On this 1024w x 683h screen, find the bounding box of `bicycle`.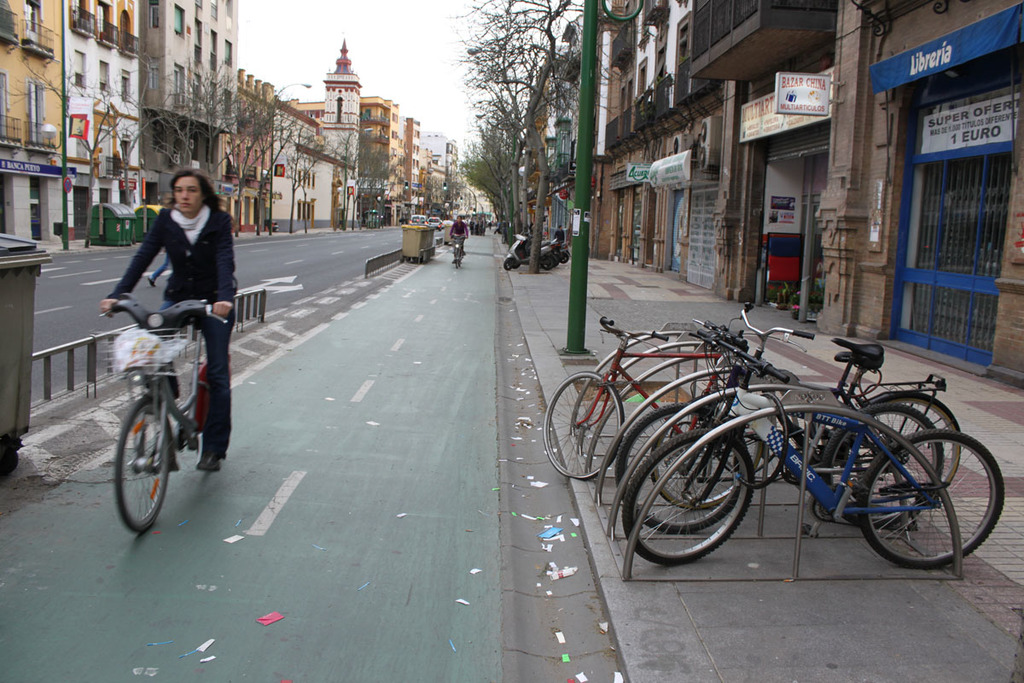
Bounding box: [left=620, top=329, right=1007, bottom=567].
